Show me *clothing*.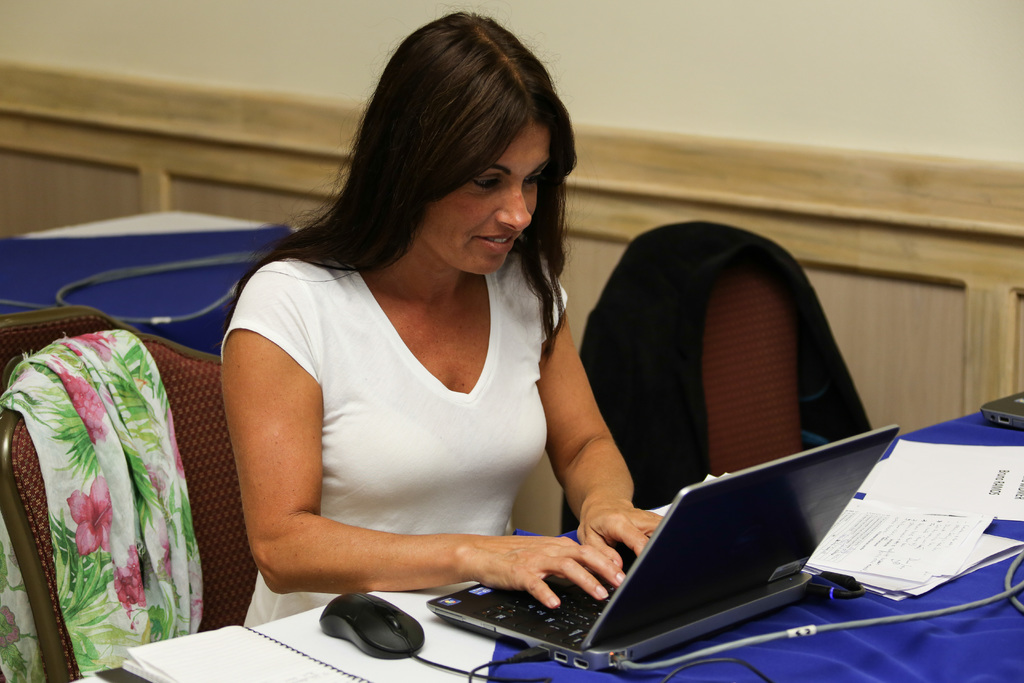
*clothing* is here: {"left": 211, "top": 231, "right": 599, "bottom": 600}.
